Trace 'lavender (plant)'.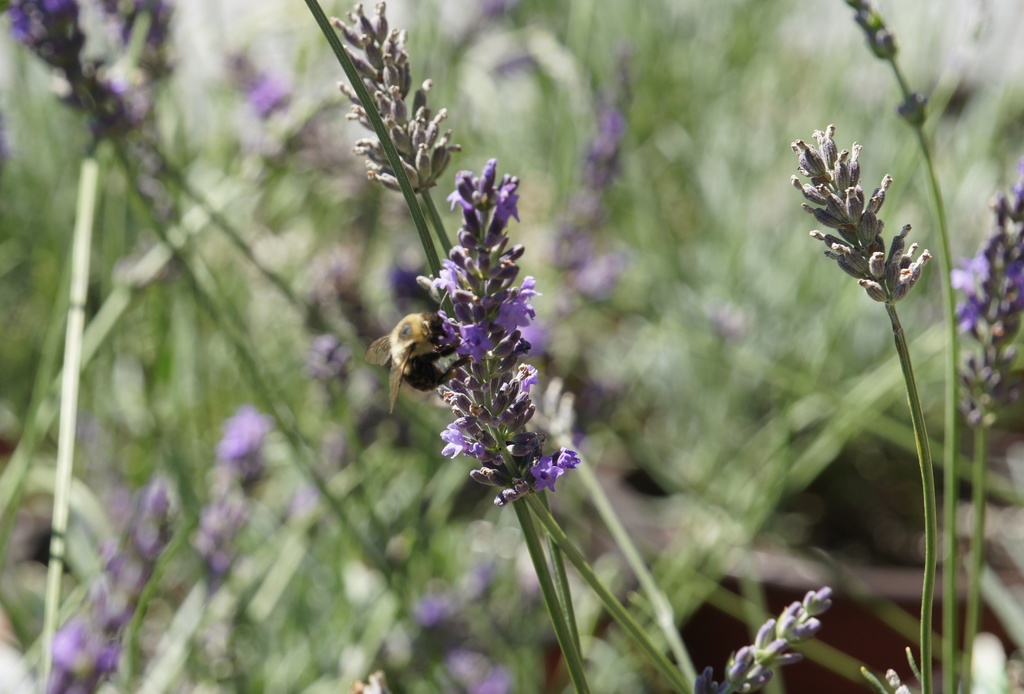
Traced to [left=792, top=126, right=946, bottom=693].
